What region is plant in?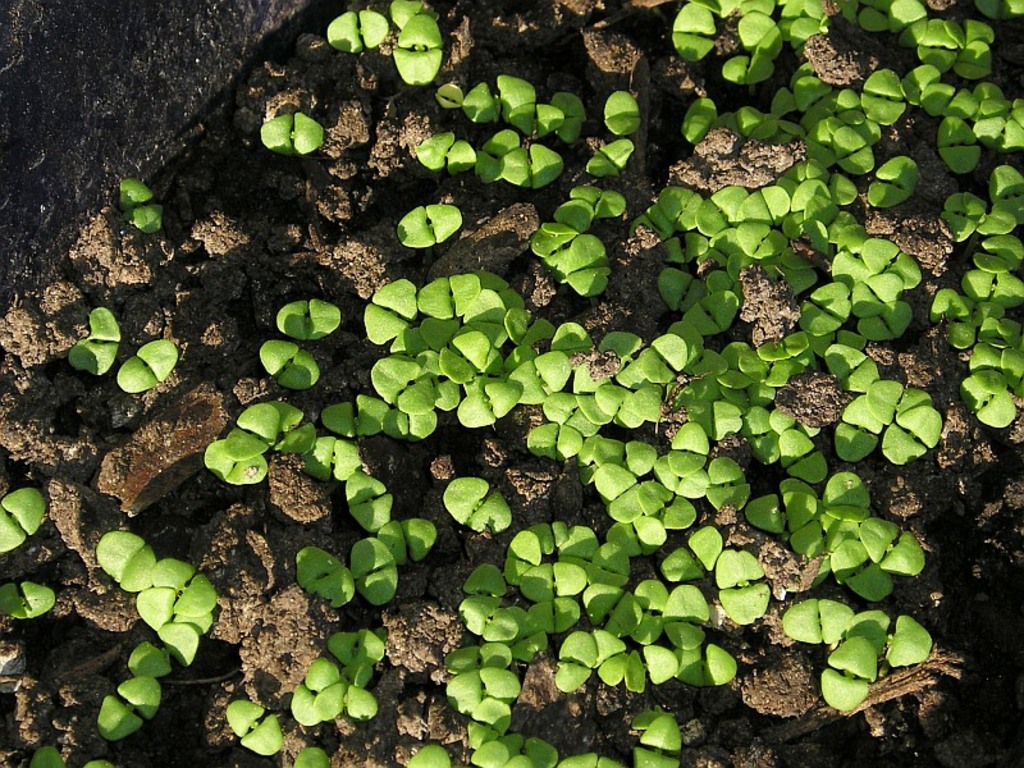
locate(925, 40, 956, 64).
